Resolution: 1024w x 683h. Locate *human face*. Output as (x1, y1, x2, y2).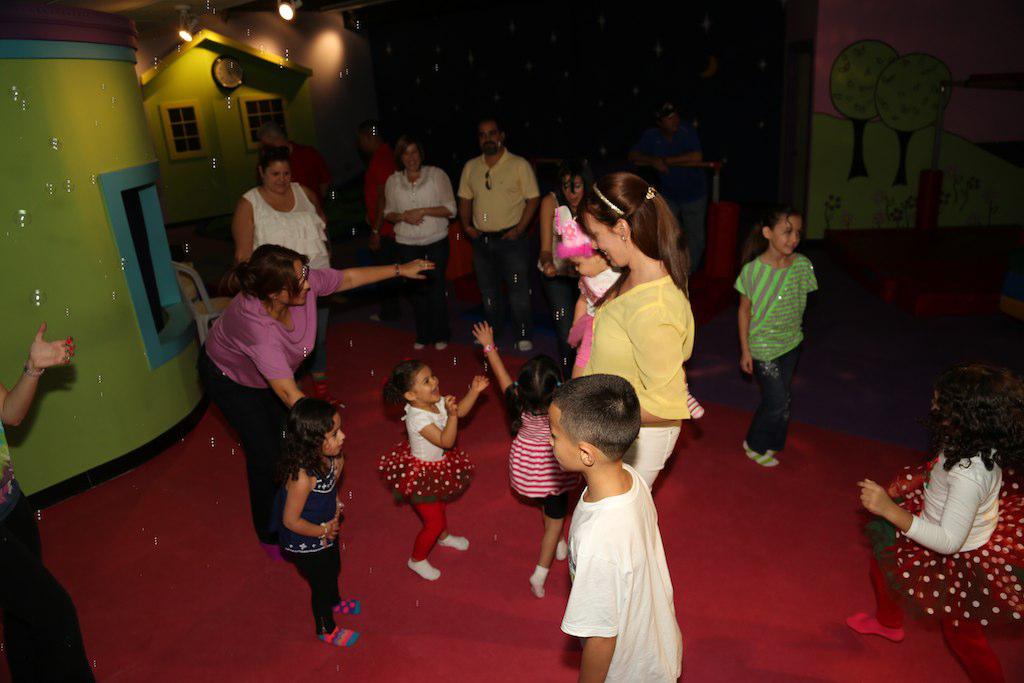
(322, 412, 344, 455).
